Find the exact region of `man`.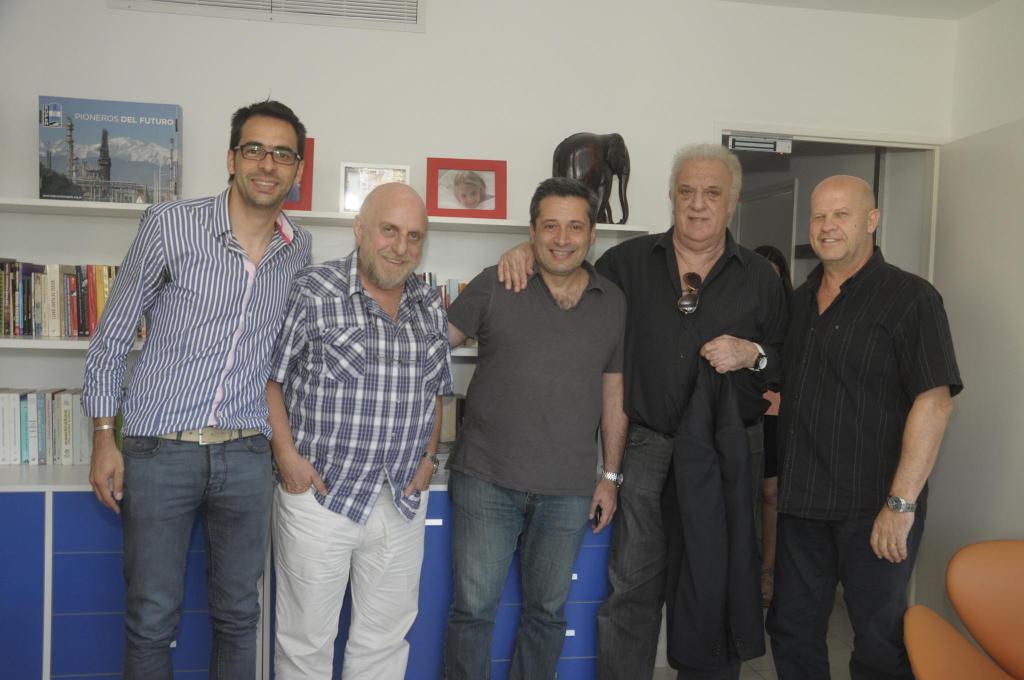
Exact region: 444/180/630/679.
